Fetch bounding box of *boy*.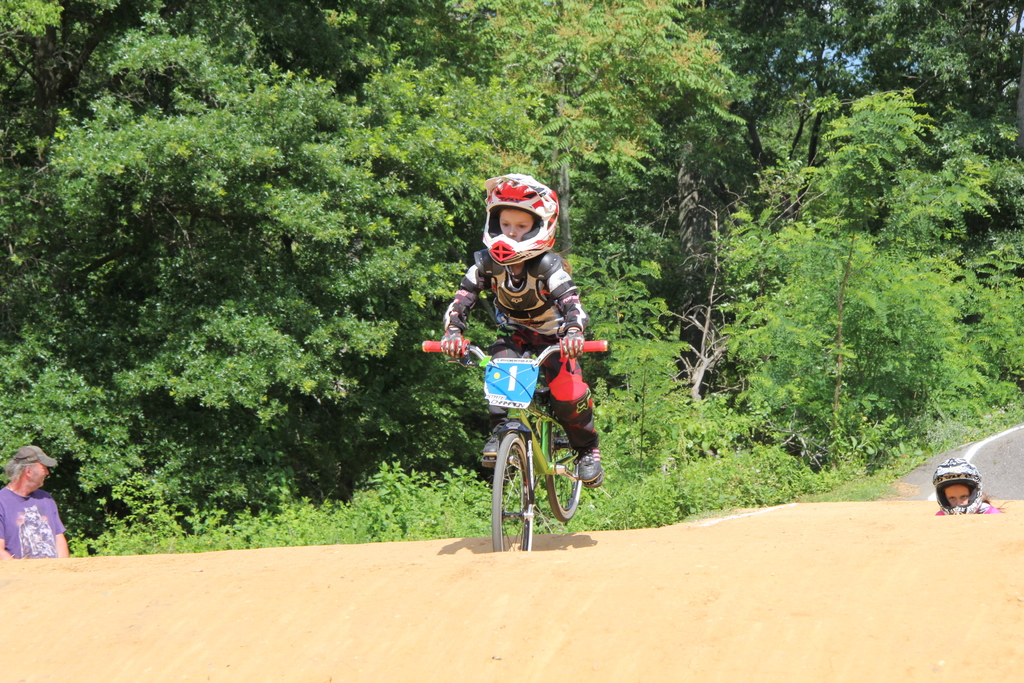
Bbox: x1=435 y1=163 x2=605 y2=493.
